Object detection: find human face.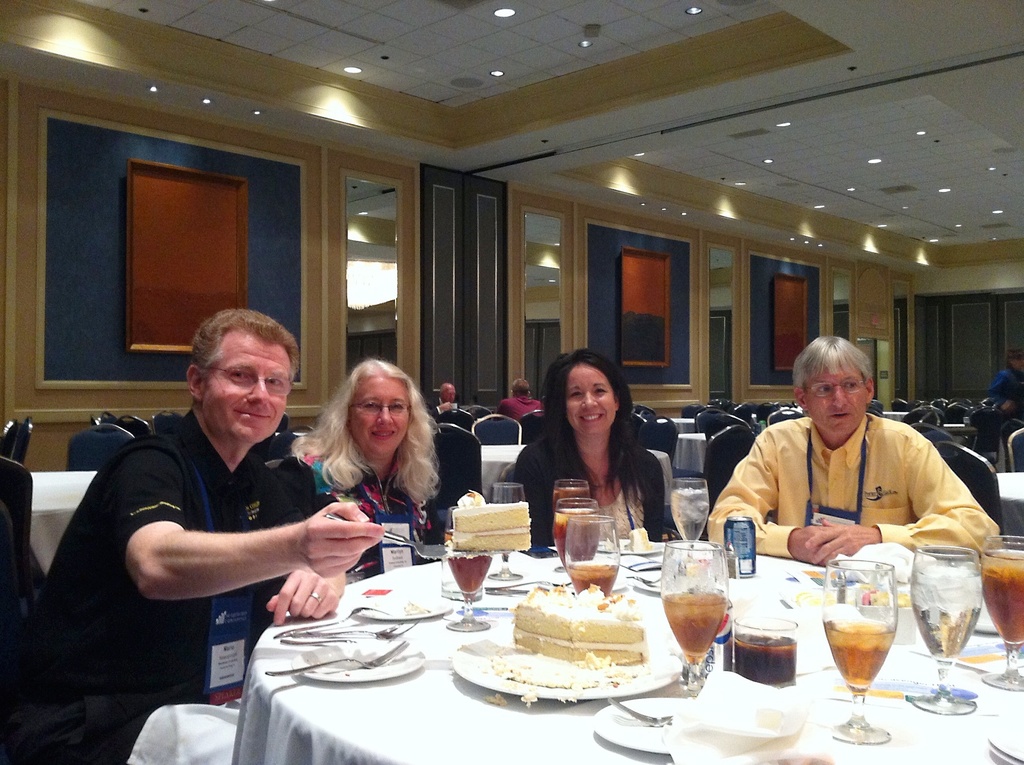
x1=808, y1=366, x2=865, y2=434.
